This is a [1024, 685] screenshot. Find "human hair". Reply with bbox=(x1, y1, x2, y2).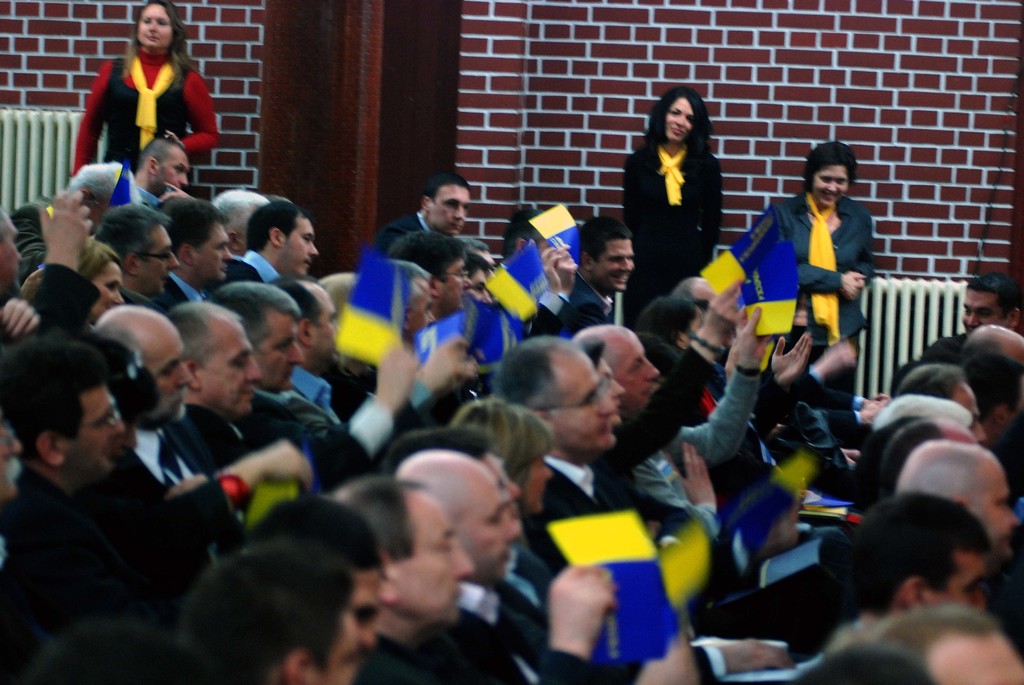
bbox=(803, 138, 856, 191).
